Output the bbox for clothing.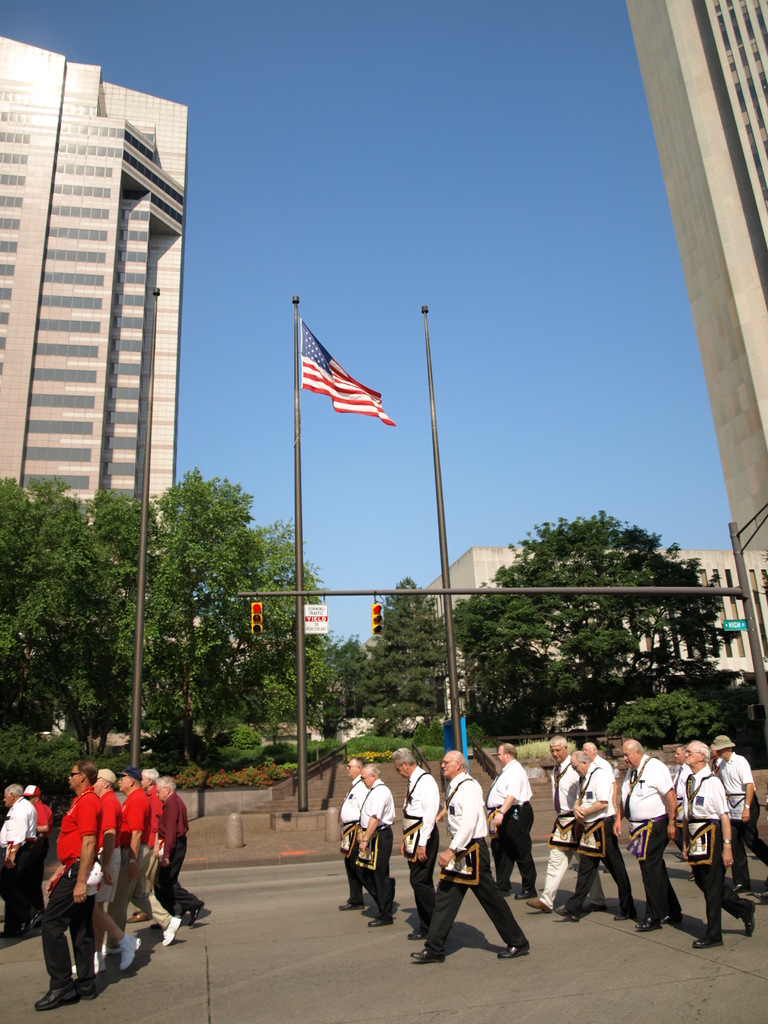
rect(487, 754, 534, 892).
